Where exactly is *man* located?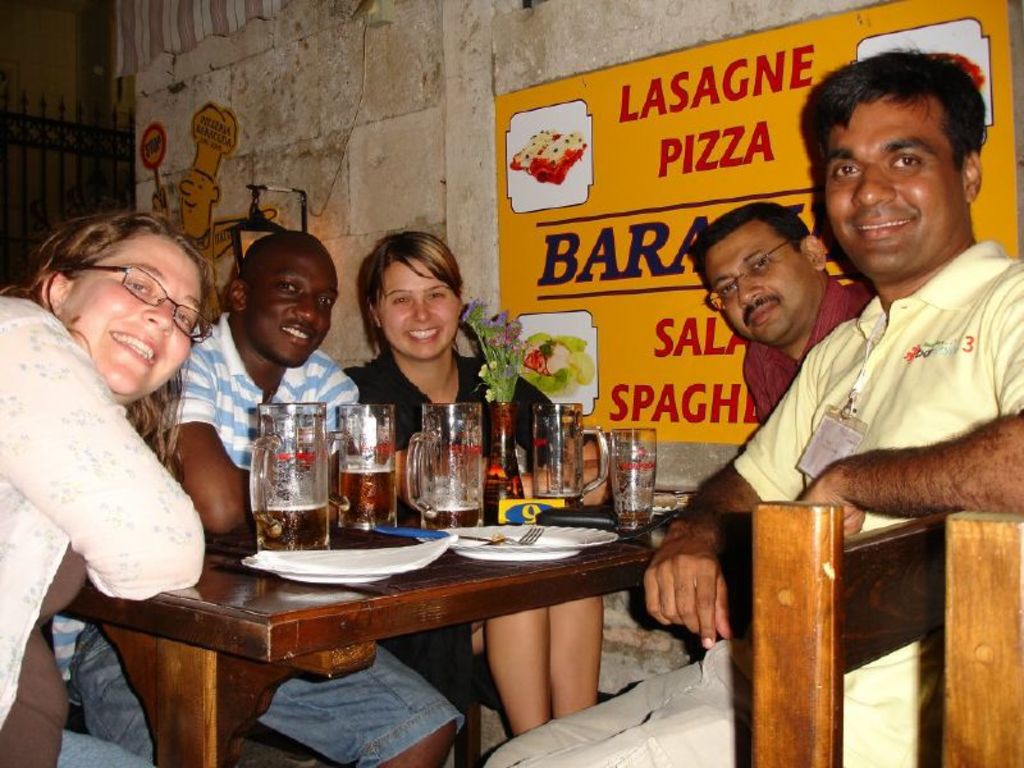
Its bounding box is BBox(485, 47, 1023, 767).
